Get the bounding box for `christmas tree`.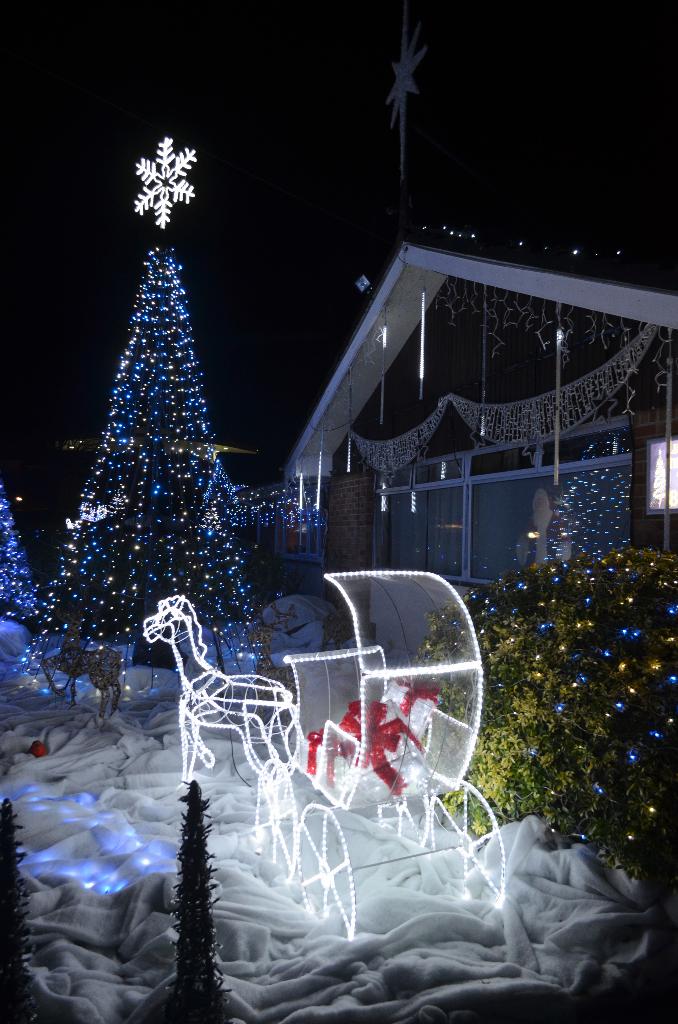
[0, 478, 41, 630].
